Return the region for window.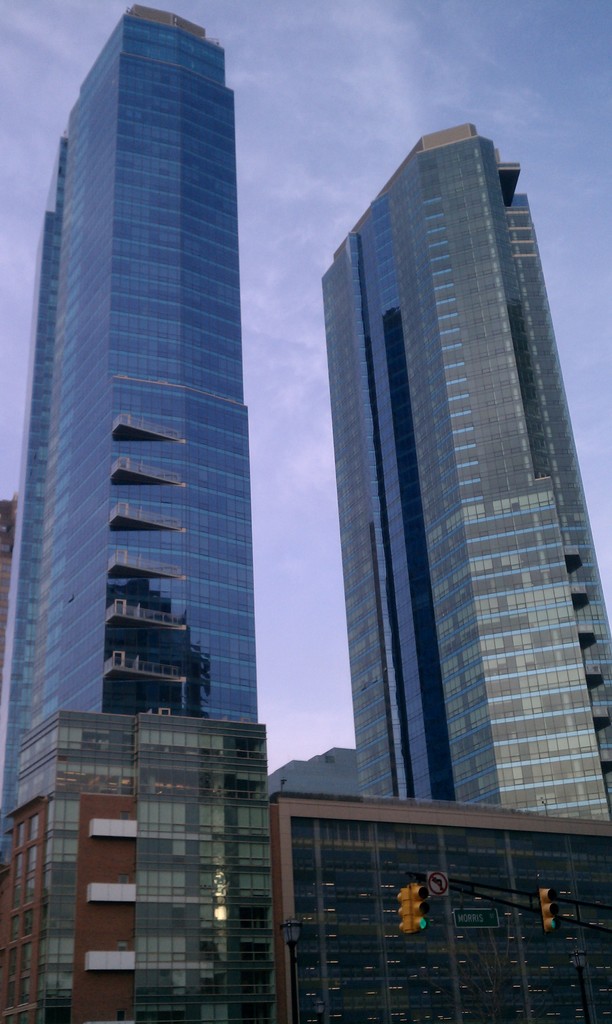
[x1=15, y1=824, x2=24, y2=850].
